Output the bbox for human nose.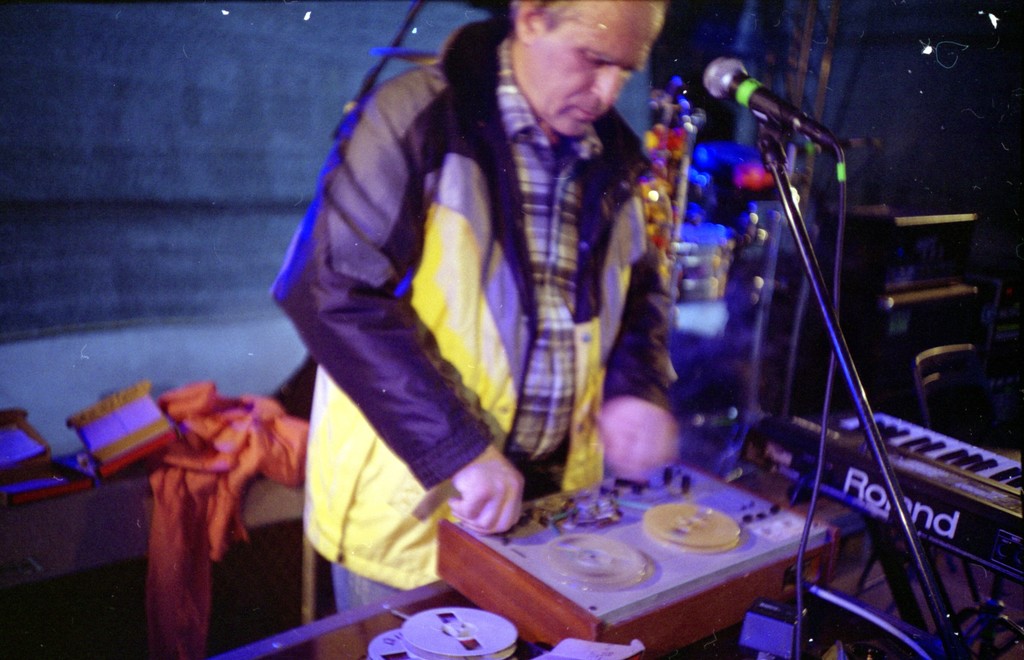
x1=593, y1=66, x2=623, y2=110.
